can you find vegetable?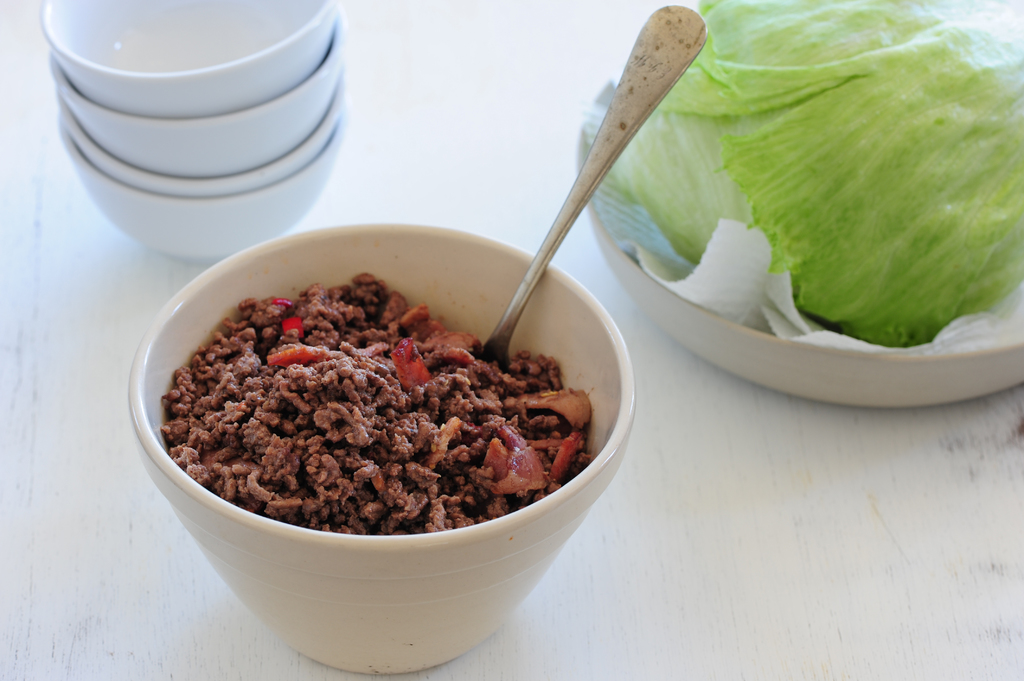
Yes, bounding box: bbox(701, 40, 1001, 340).
